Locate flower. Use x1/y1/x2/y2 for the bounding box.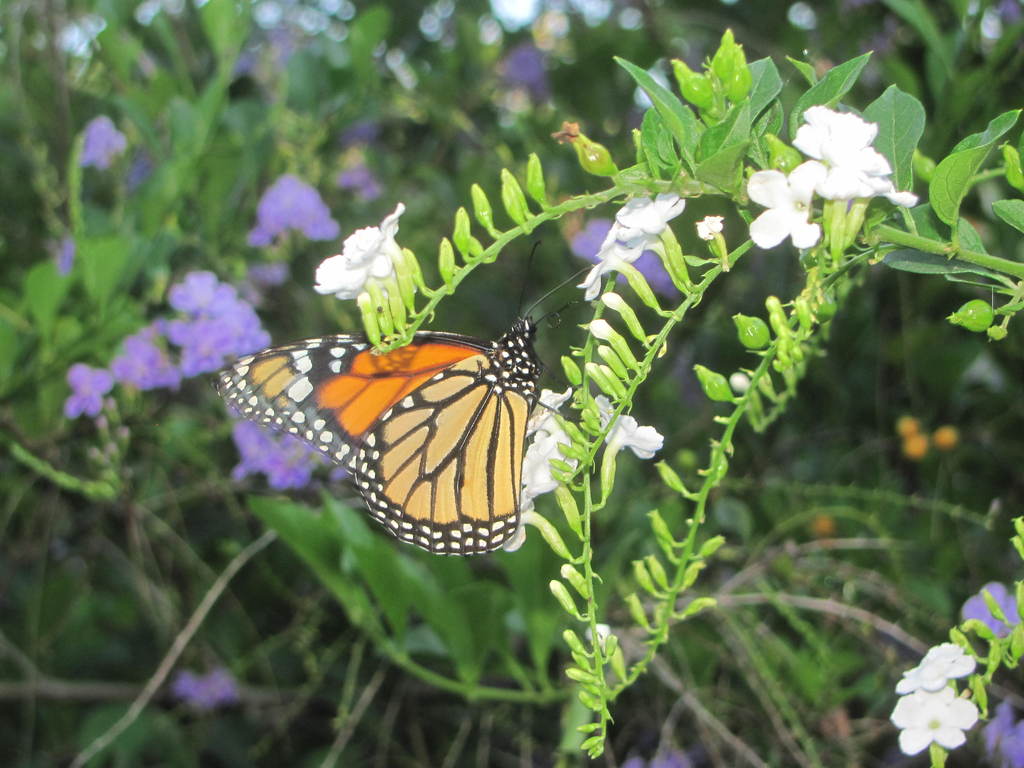
893/639/973/693.
